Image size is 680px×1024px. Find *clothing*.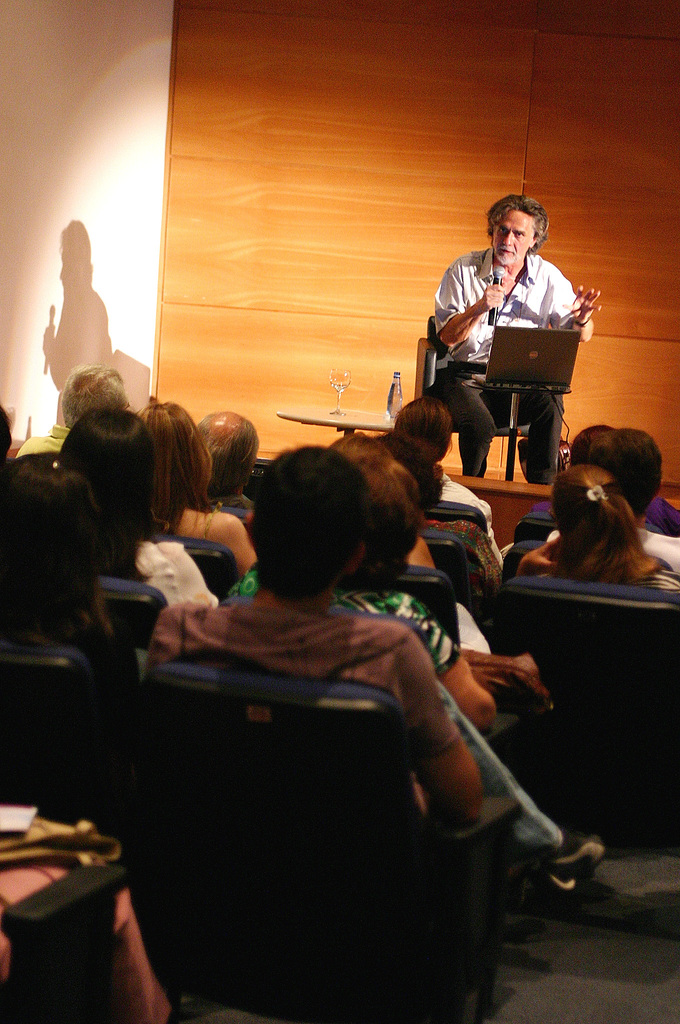
rect(0, 813, 173, 1023).
